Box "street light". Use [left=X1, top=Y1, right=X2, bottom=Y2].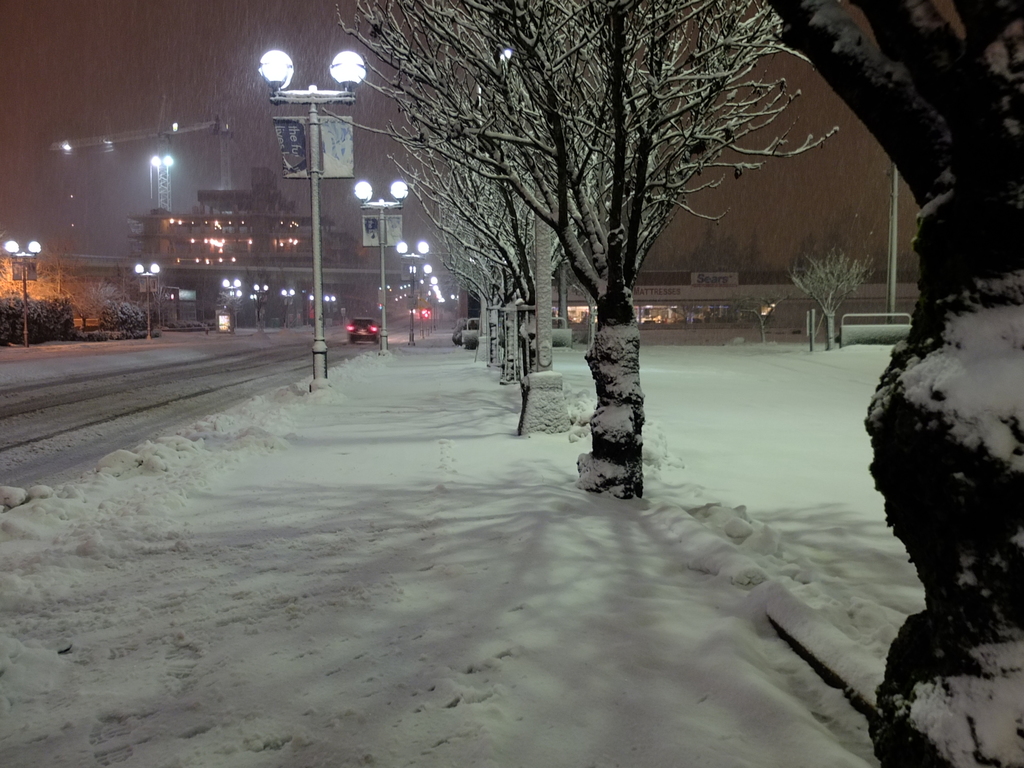
[left=397, top=239, right=428, bottom=347].
